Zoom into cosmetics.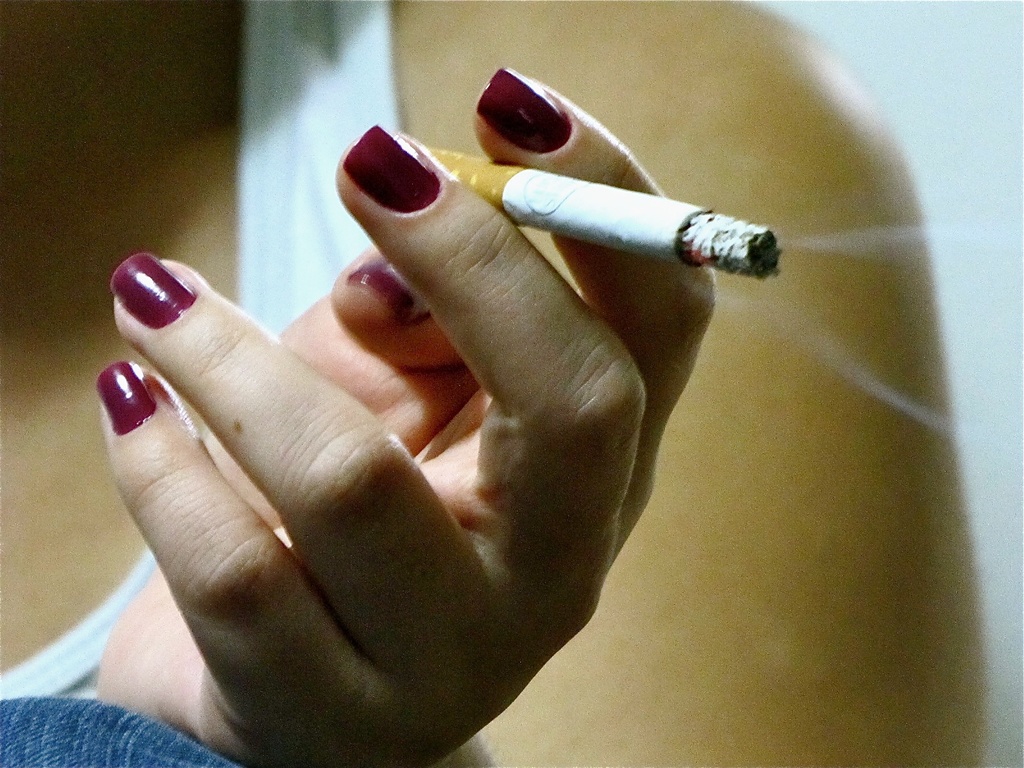
Zoom target: BBox(334, 119, 451, 211).
